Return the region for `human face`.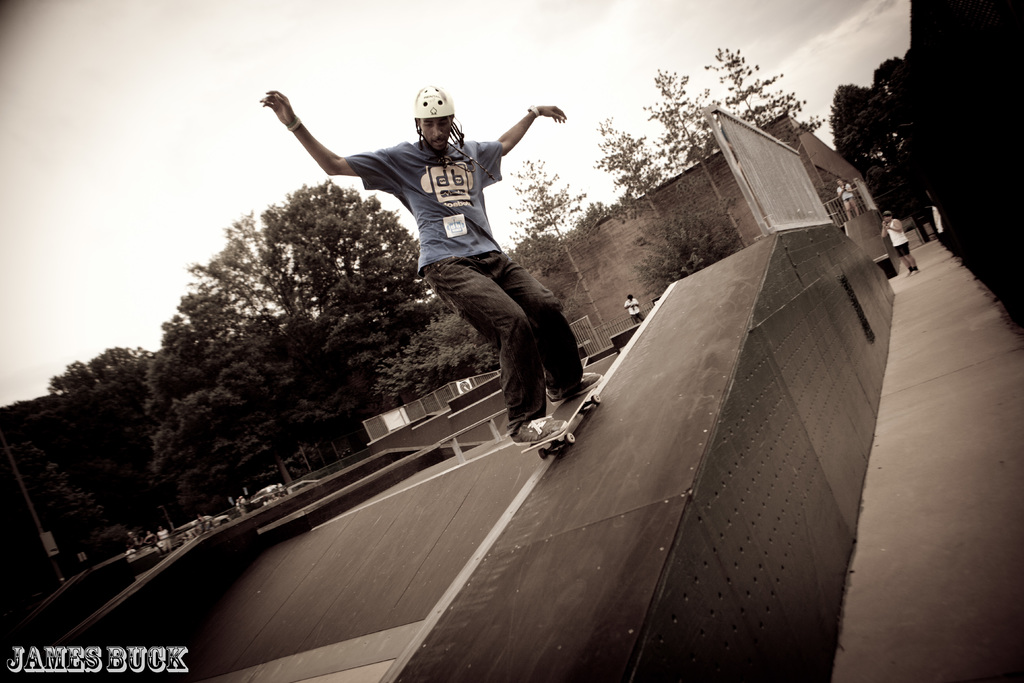
<box>417,117,449,150</box>.
